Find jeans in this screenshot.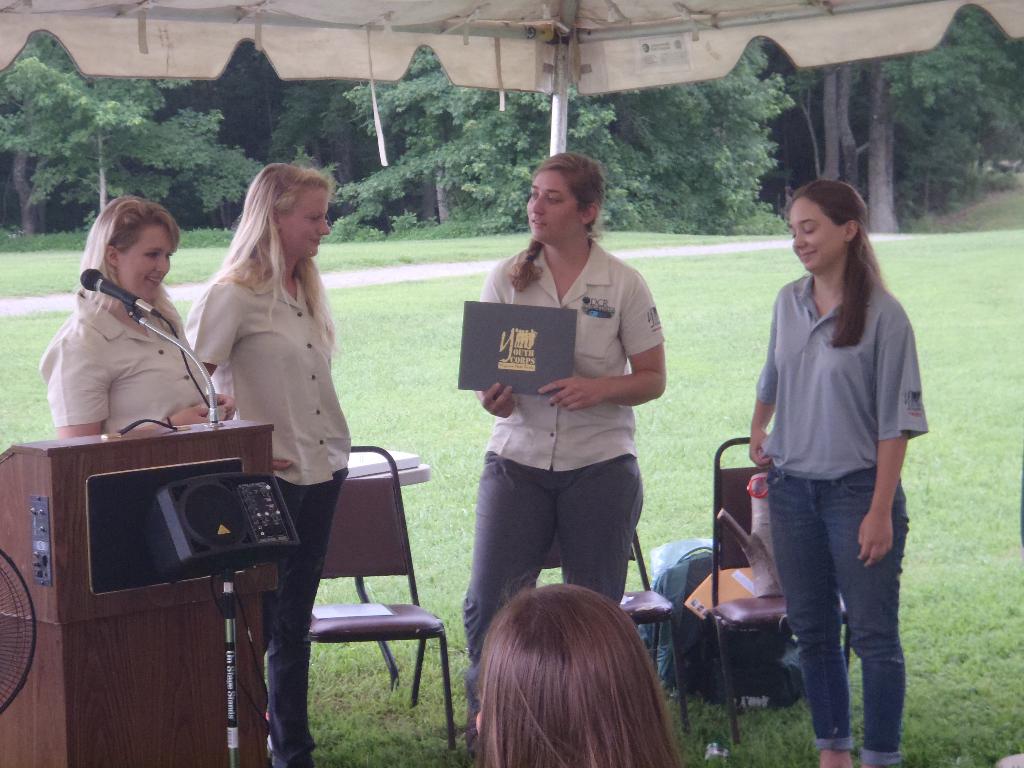
The bounding box for jeans is 746 470 906 748.
